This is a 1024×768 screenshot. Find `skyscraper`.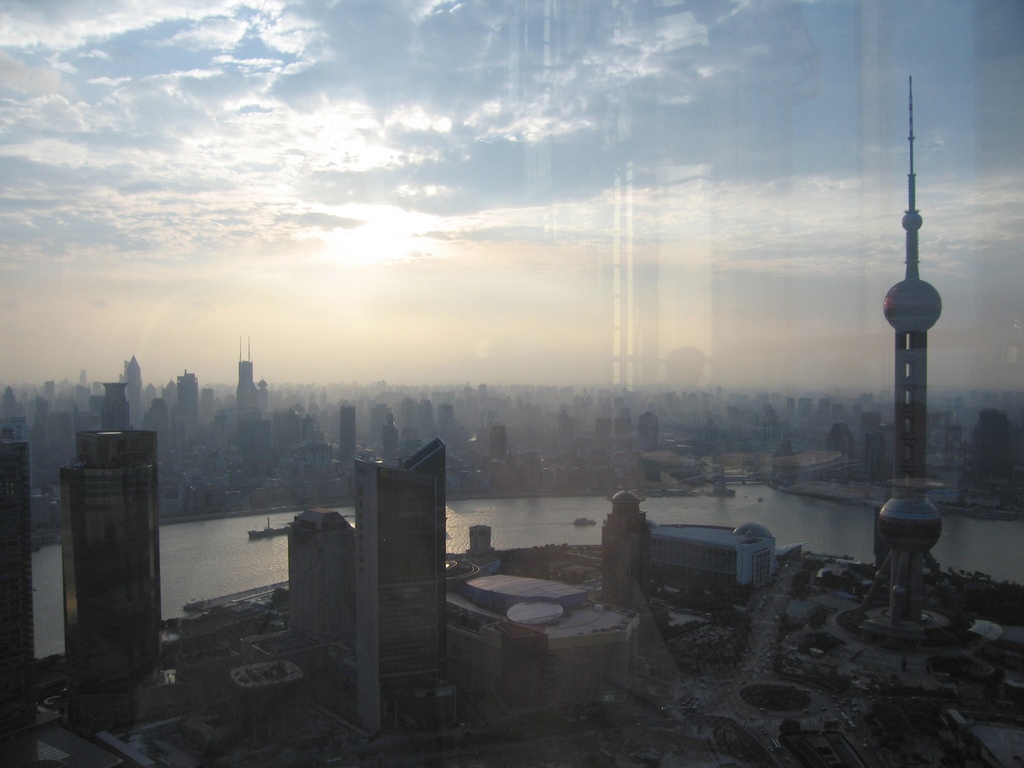
Bounding box: l=177, t=371, r=203, b=421.
